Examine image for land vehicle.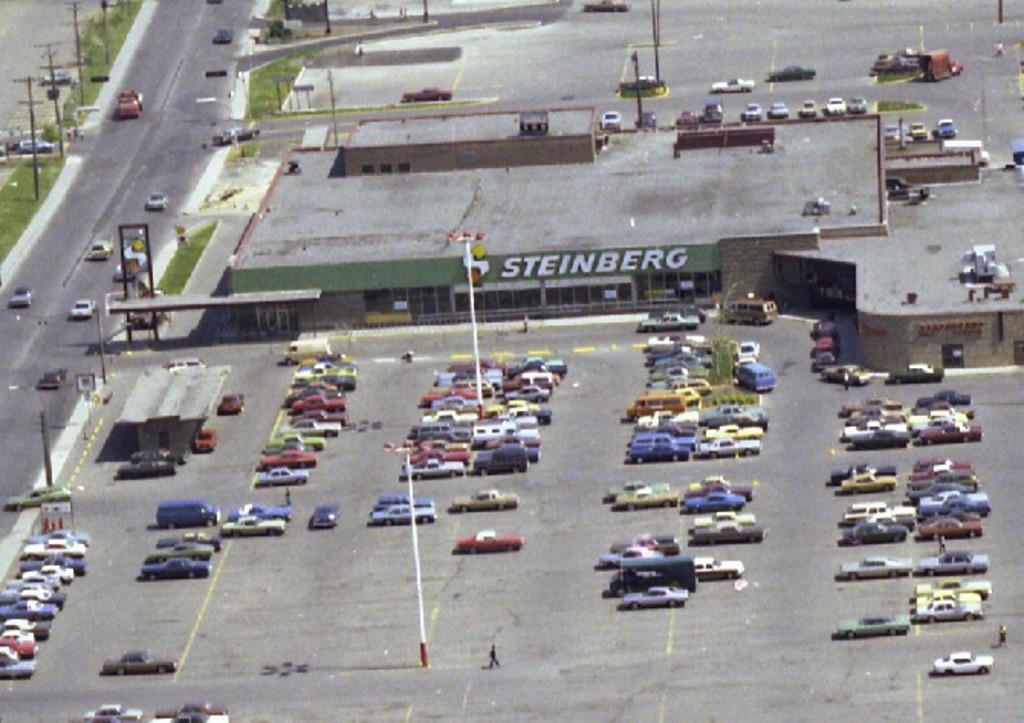
Examination result: x1=680, y1=491, x2=749, y2=512.
